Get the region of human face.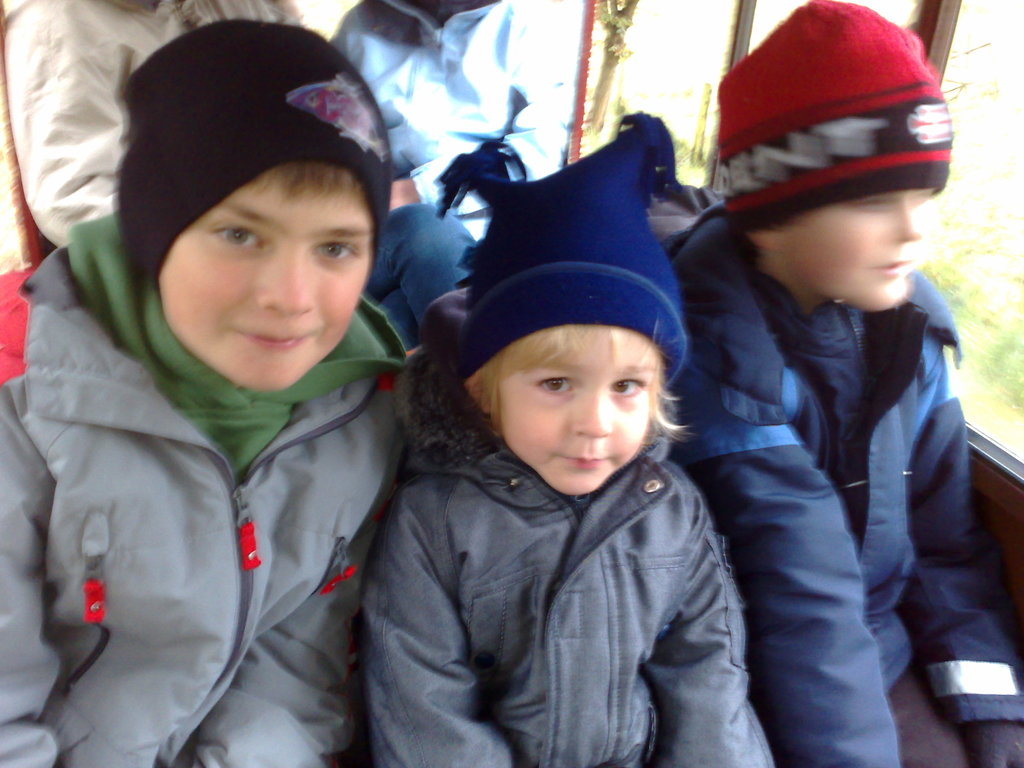
[158,161,371,394].
